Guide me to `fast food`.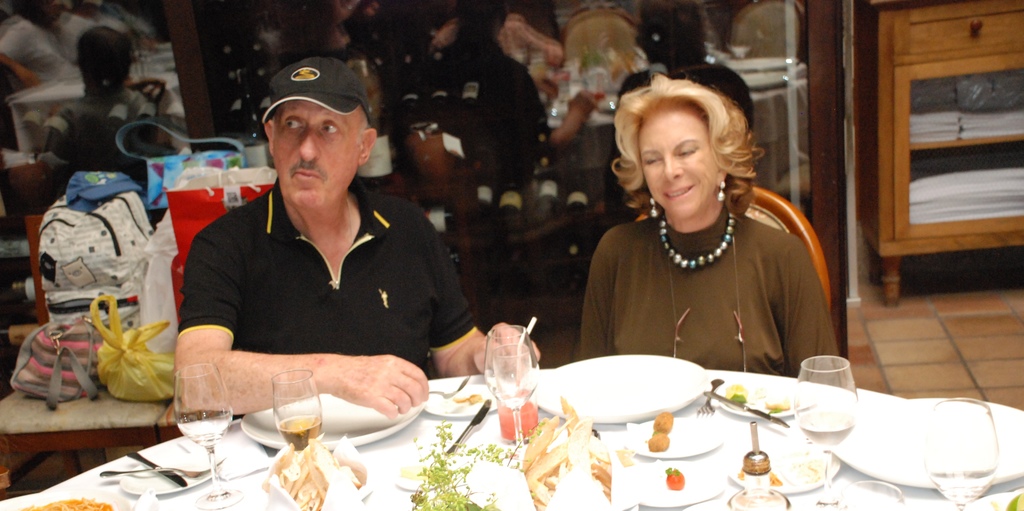
Guidance: {"left": 526, "top": 411, "right": 611, "bottom": 510}.
